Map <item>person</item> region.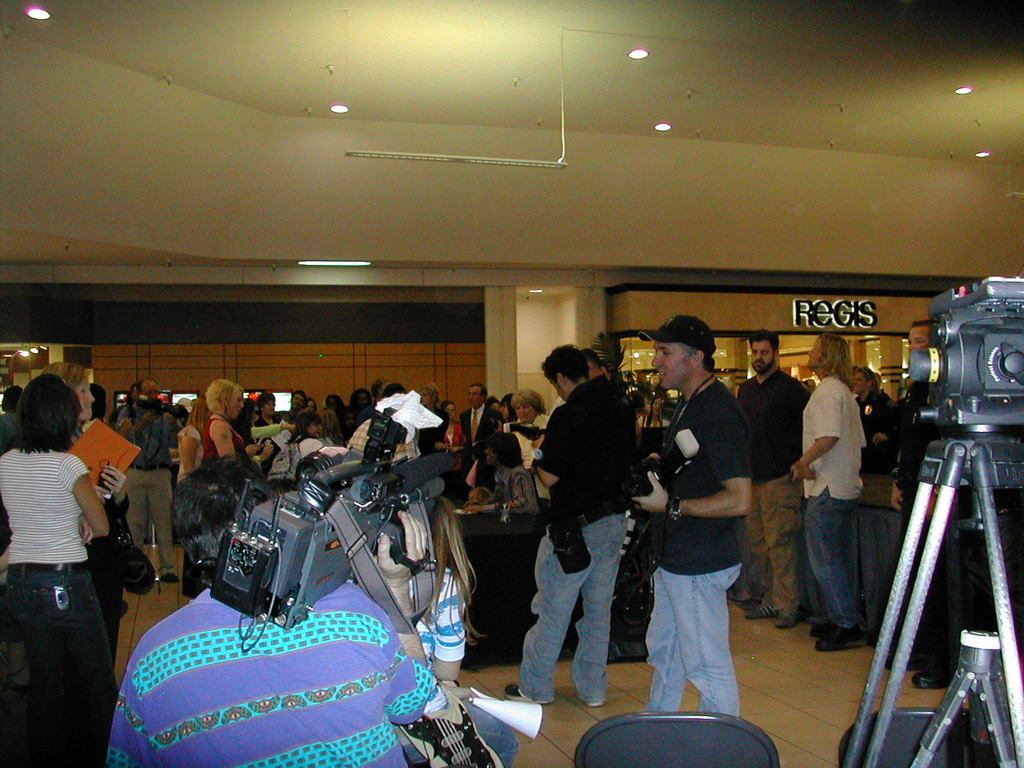
Mapped to l=289, t=386, r=326, b=429.
